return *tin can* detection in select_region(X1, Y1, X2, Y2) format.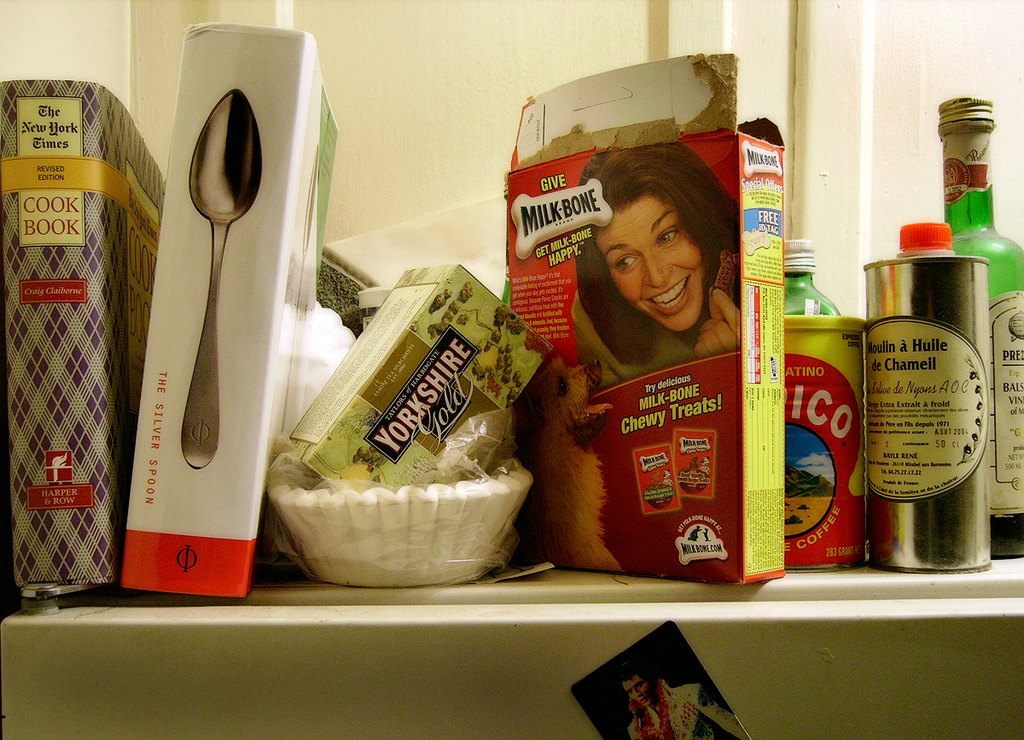
select_region(778, 312, 866, 570).
